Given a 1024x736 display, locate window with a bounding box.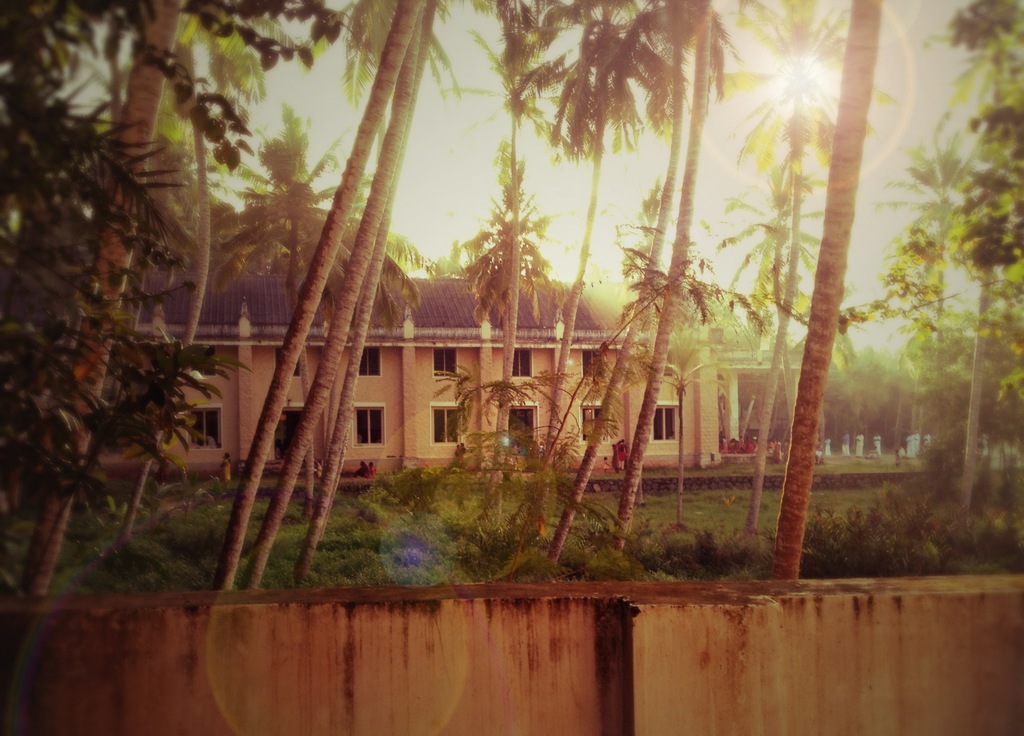
Located: l=193, t=346, r=219, b=374.
